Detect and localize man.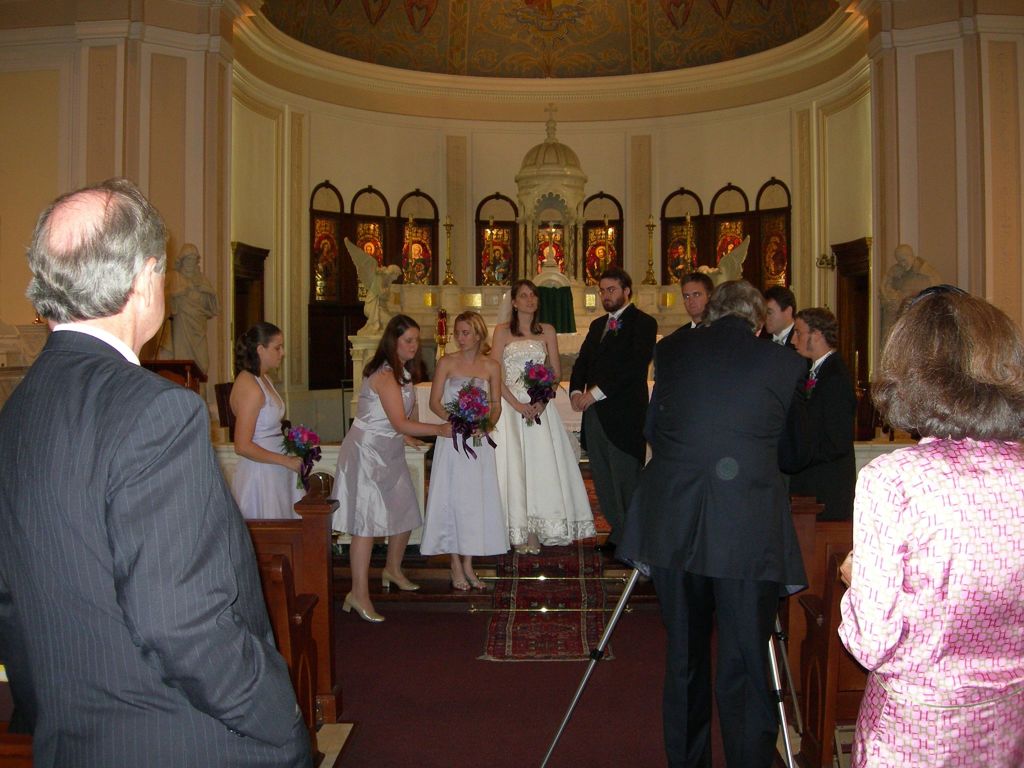
Localized at 614:278:809:767.
